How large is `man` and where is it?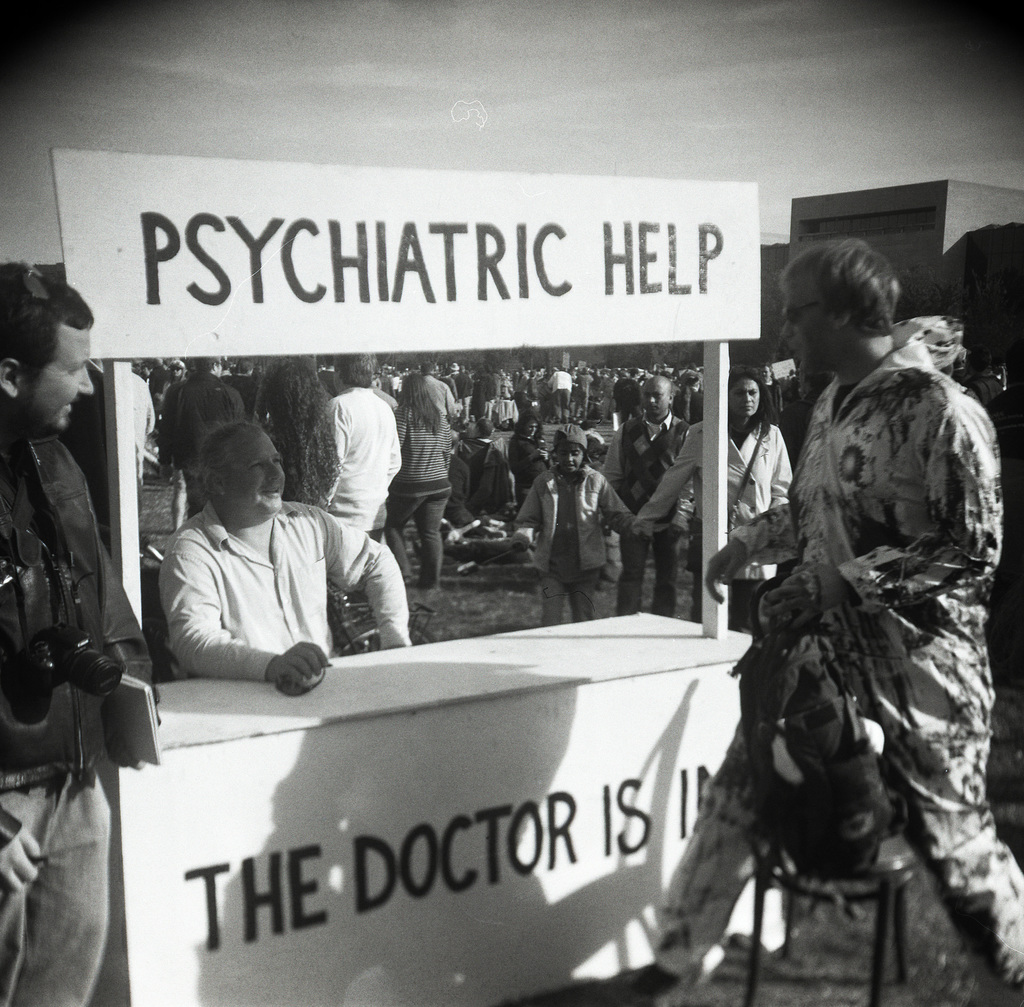
Bounding box: select_region(418, 357, 456, 421).
